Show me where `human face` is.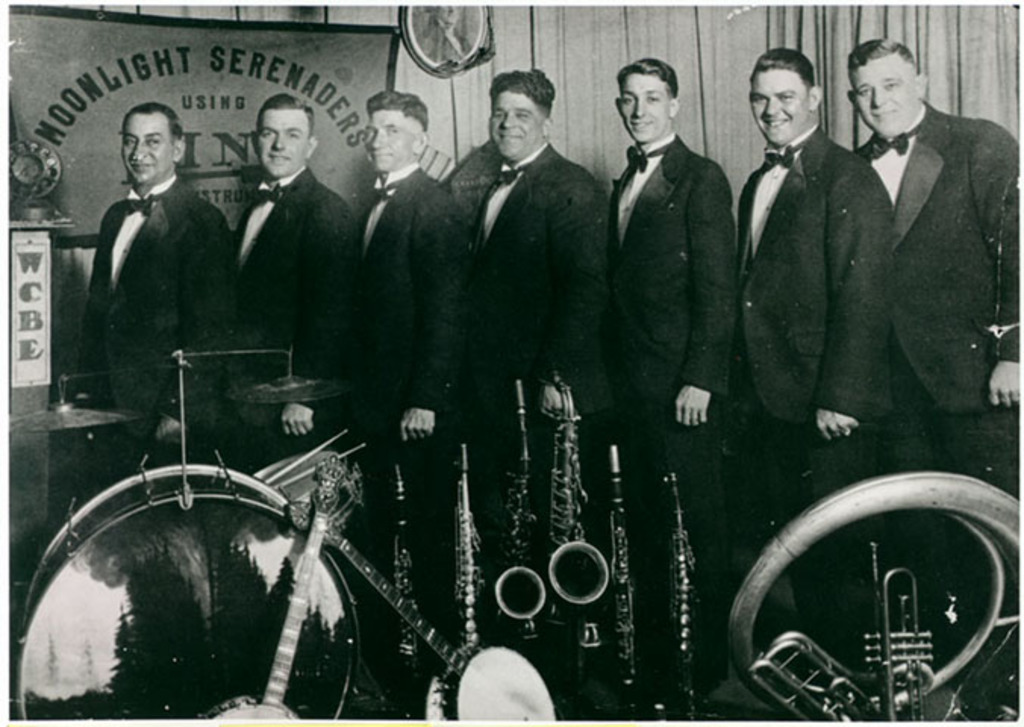
`human face` is at bbox(364, 105, 415, 168).
